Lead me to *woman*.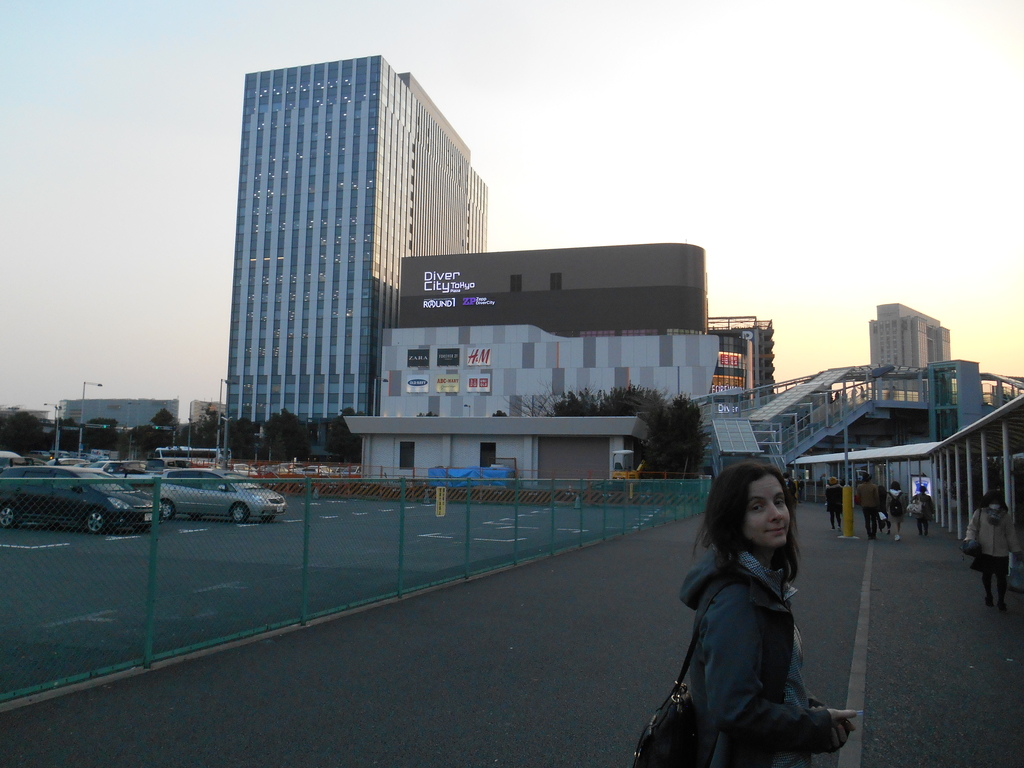
Lead to left=886, top=481, right=906, bottom=541.
